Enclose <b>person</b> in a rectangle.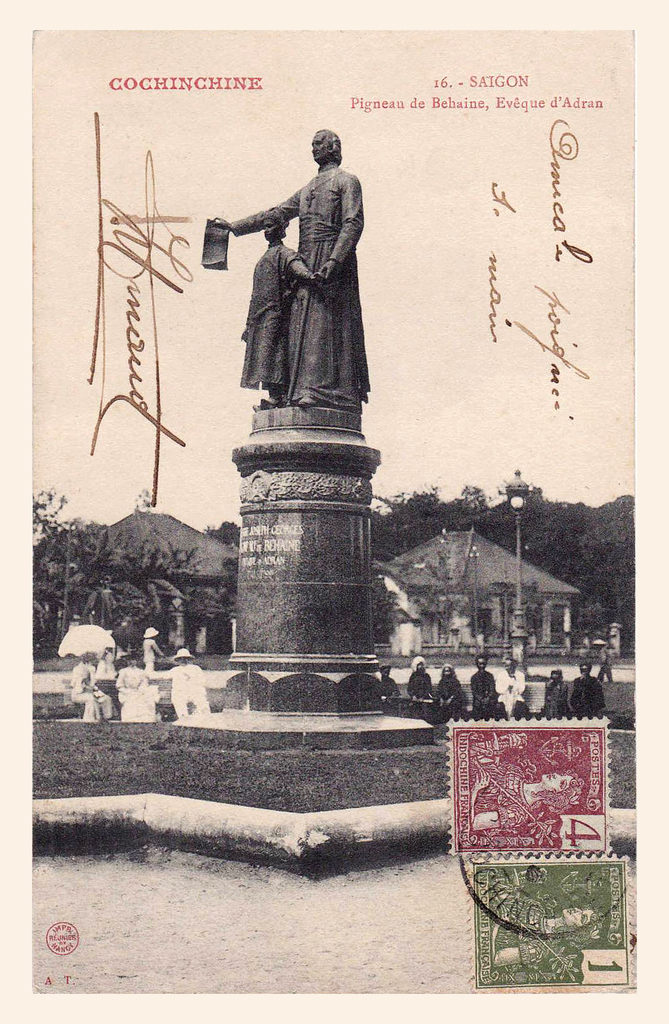
BBox(570, 659, 604, 715).
